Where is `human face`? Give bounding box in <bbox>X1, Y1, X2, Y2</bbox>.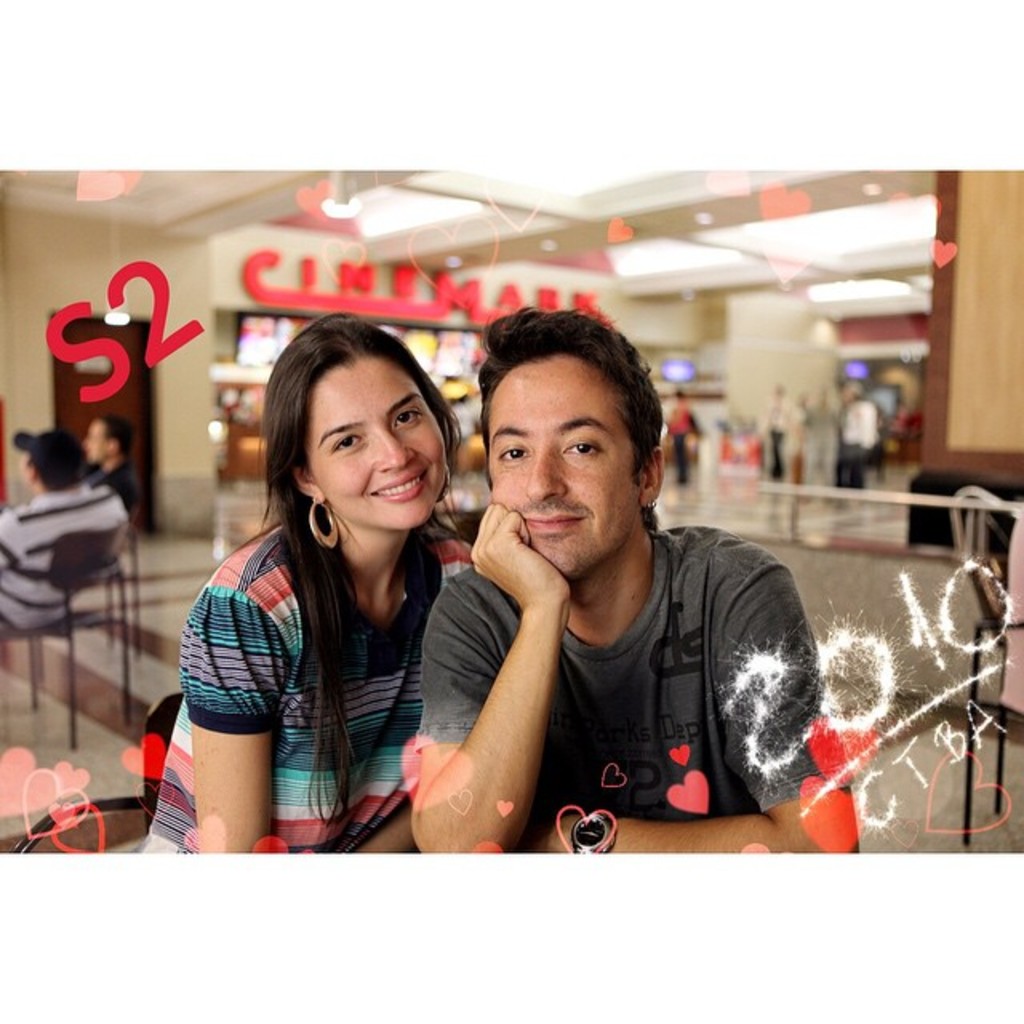
<bbox>486, 354, 640, 581</bbox>.
